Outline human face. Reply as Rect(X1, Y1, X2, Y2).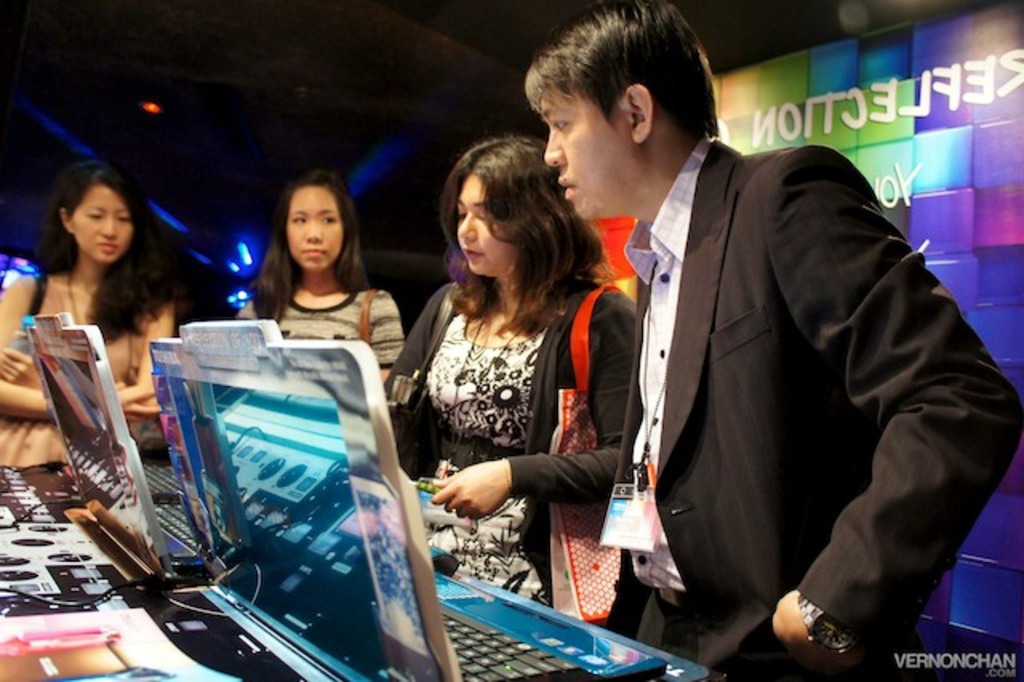
Rect(78, 187, 139, 266).
